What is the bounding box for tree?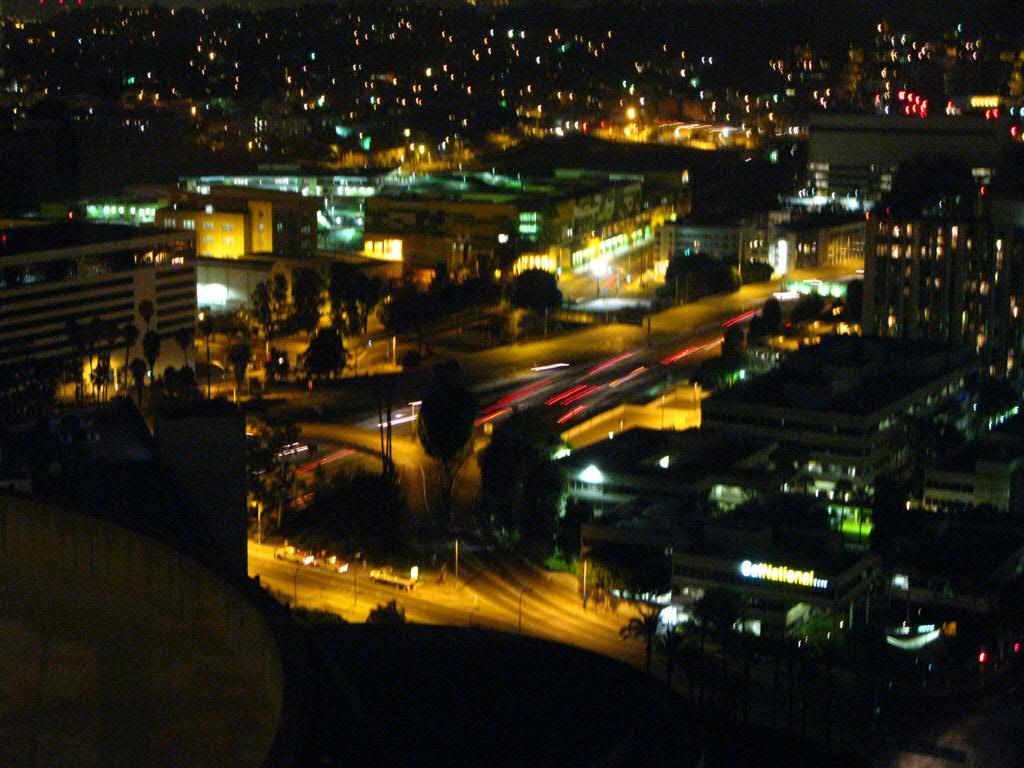
l=792, t=290, r=827, b=317.
